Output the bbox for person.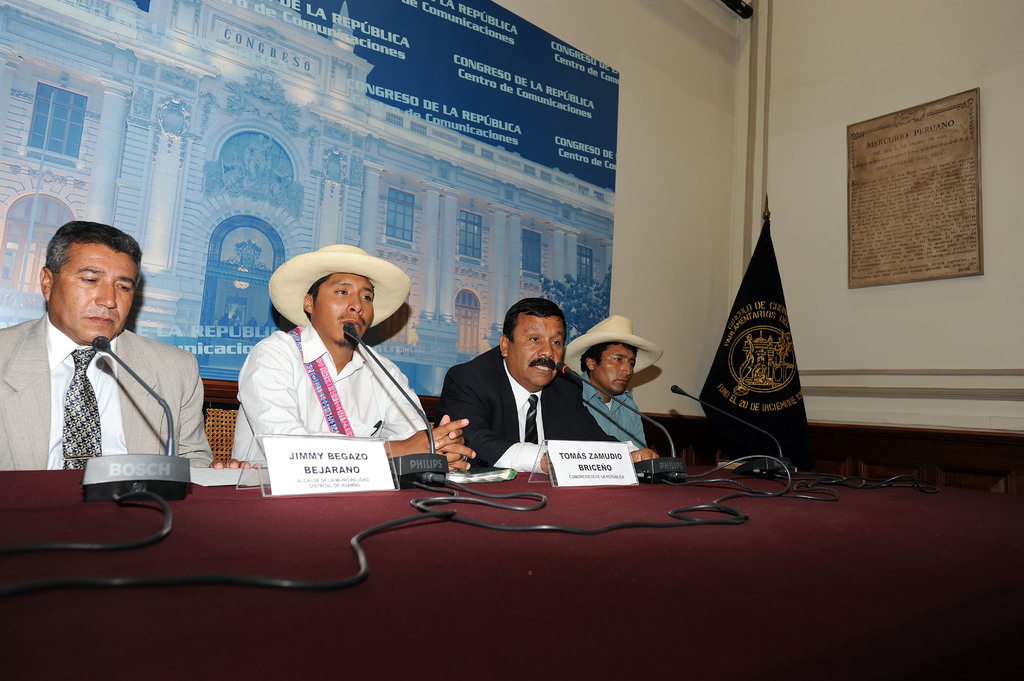
l=0, t=221, r=255, b=472.
